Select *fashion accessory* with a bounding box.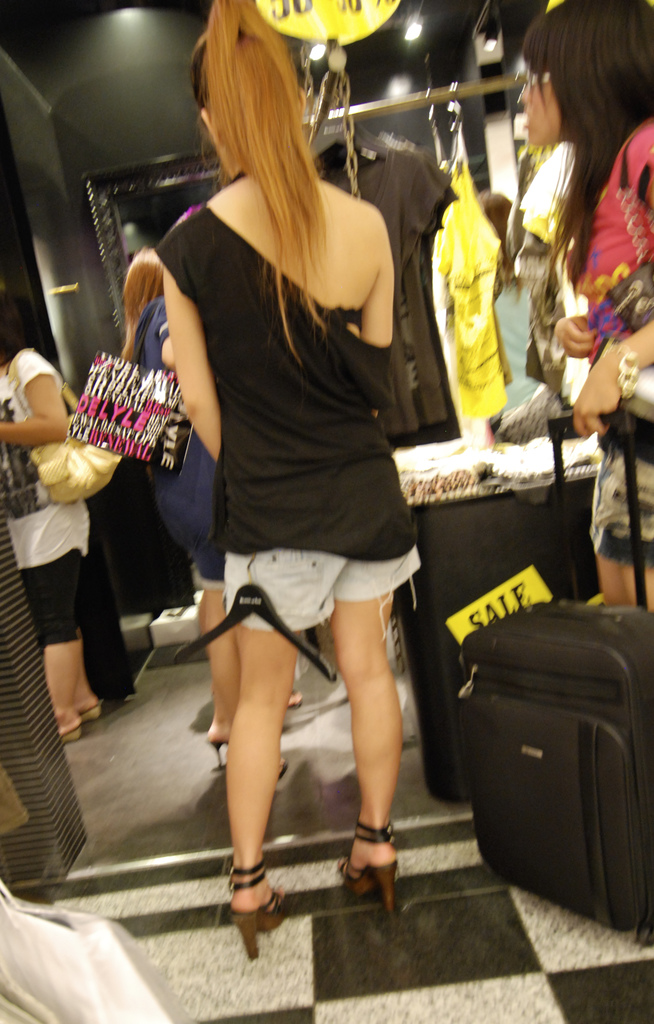
598/340/639/403.
